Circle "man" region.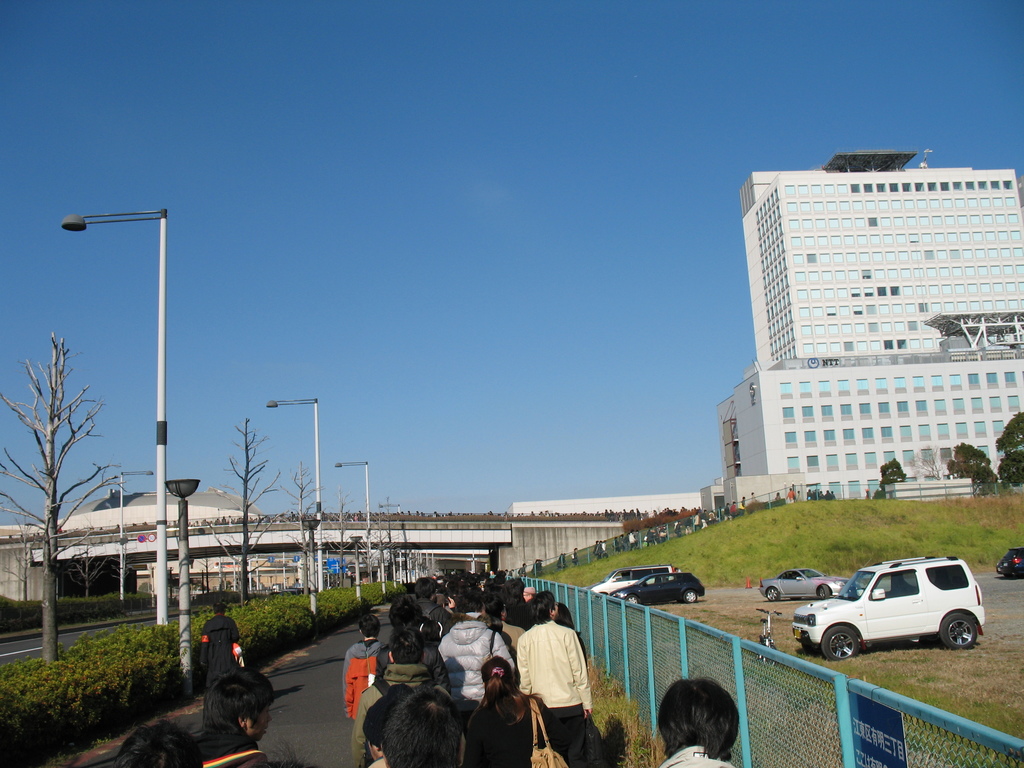
Region: (197,597,246,691).
